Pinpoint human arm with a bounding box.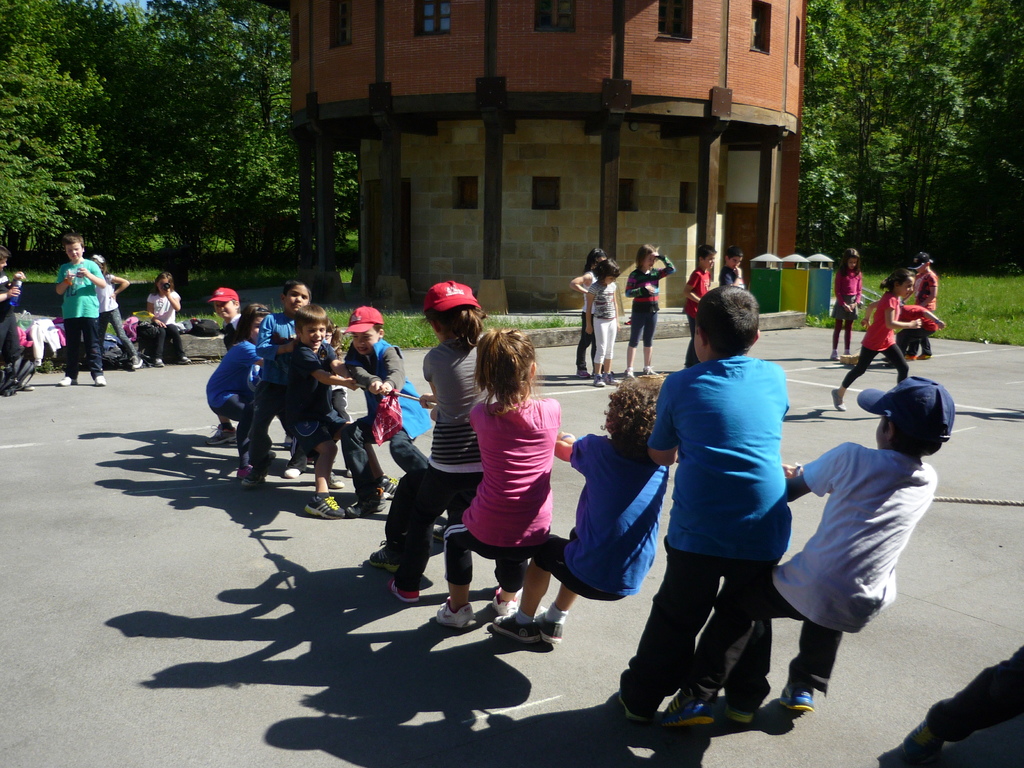
box=[682, 268, 705, 301].
